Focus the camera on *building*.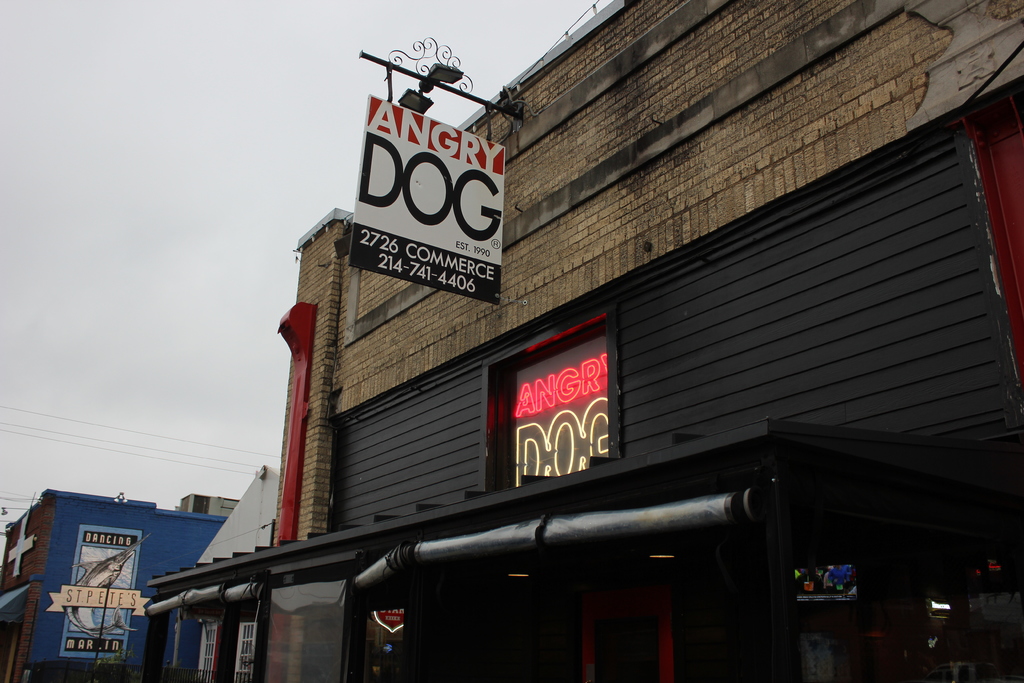
Focus region: 136 0 1023 682.
